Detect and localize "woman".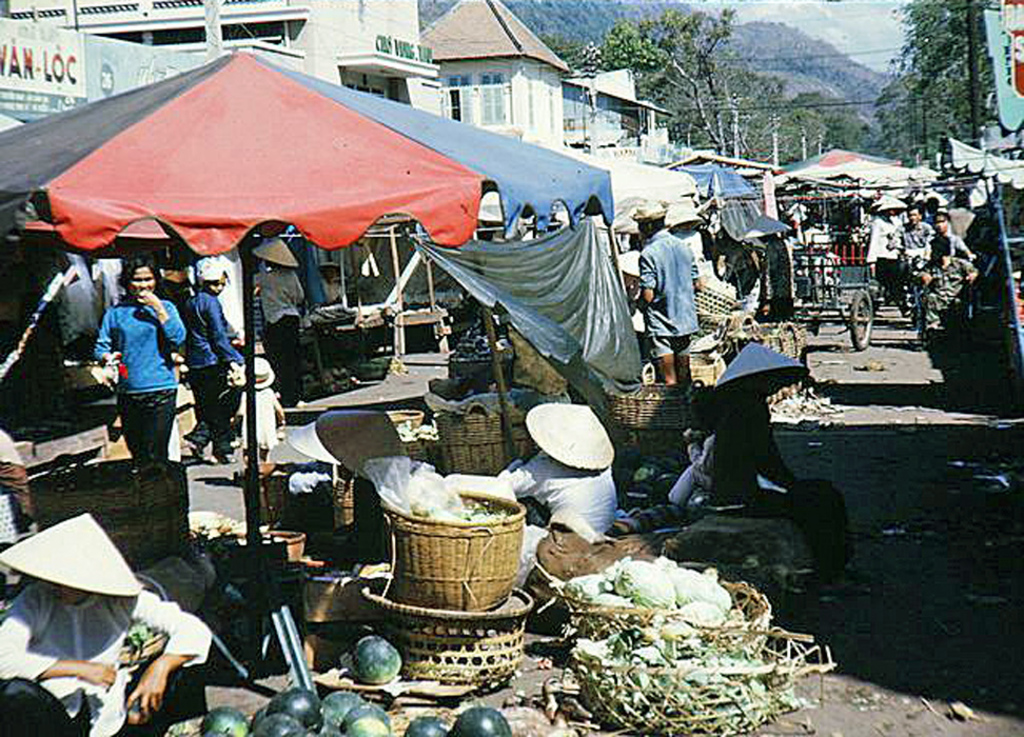
Localized at bbox(181, 256, 244, 464).
